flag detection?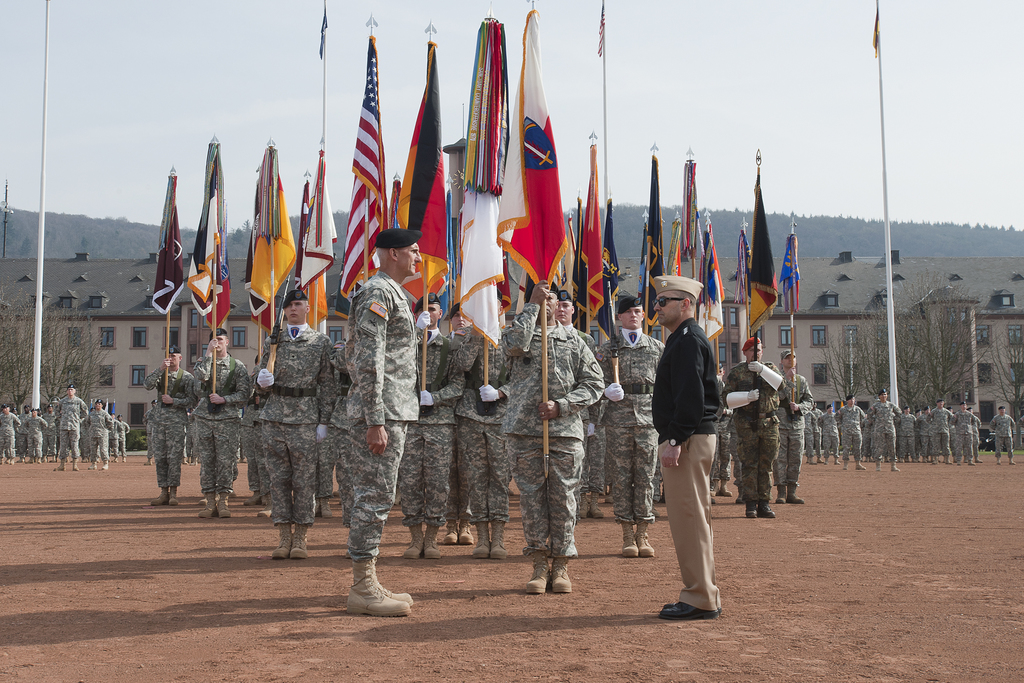
342/37/396/297
